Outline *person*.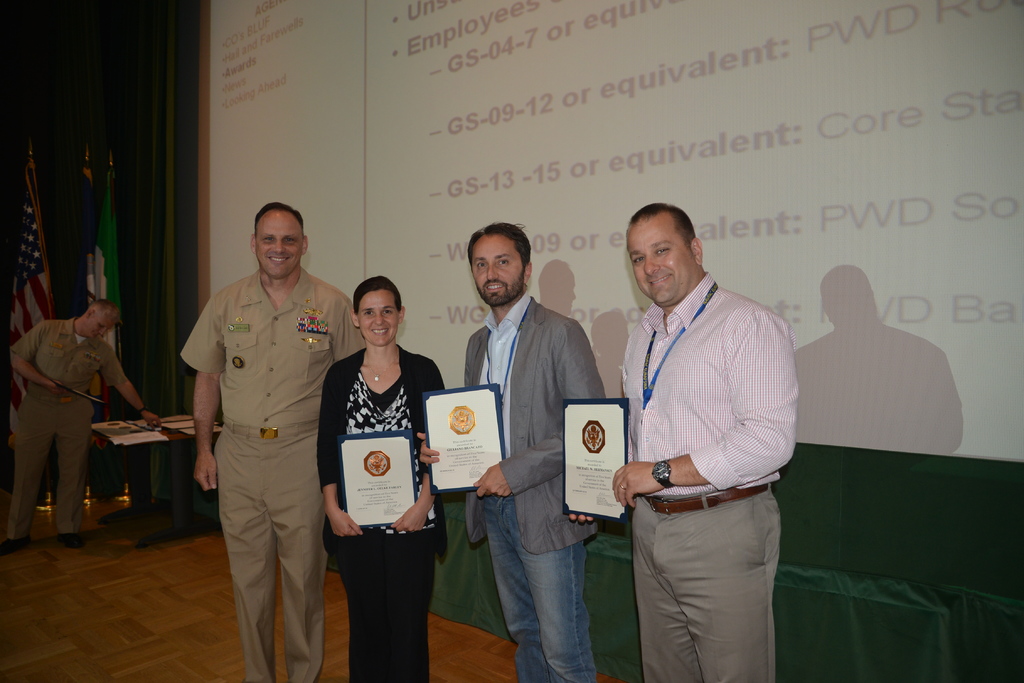
Outline: pyautogui.locateOnScreen(5, 295, 159, 552).
